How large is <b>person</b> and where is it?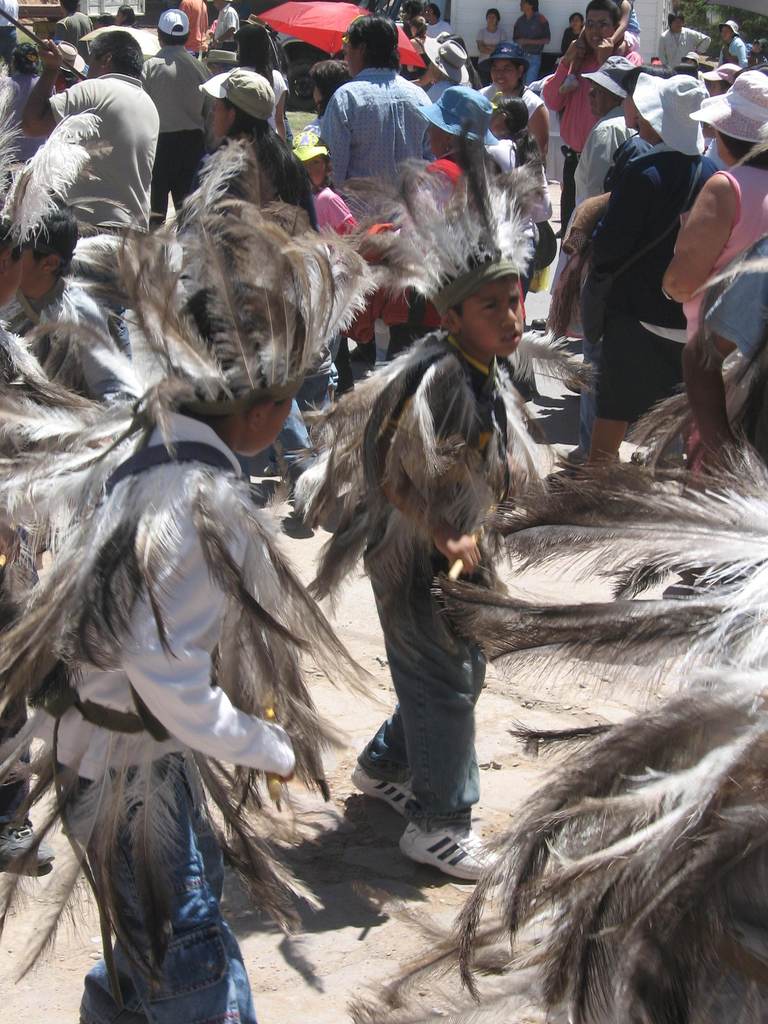
Bounding box: bbox=[22, 22, 156, 252].
